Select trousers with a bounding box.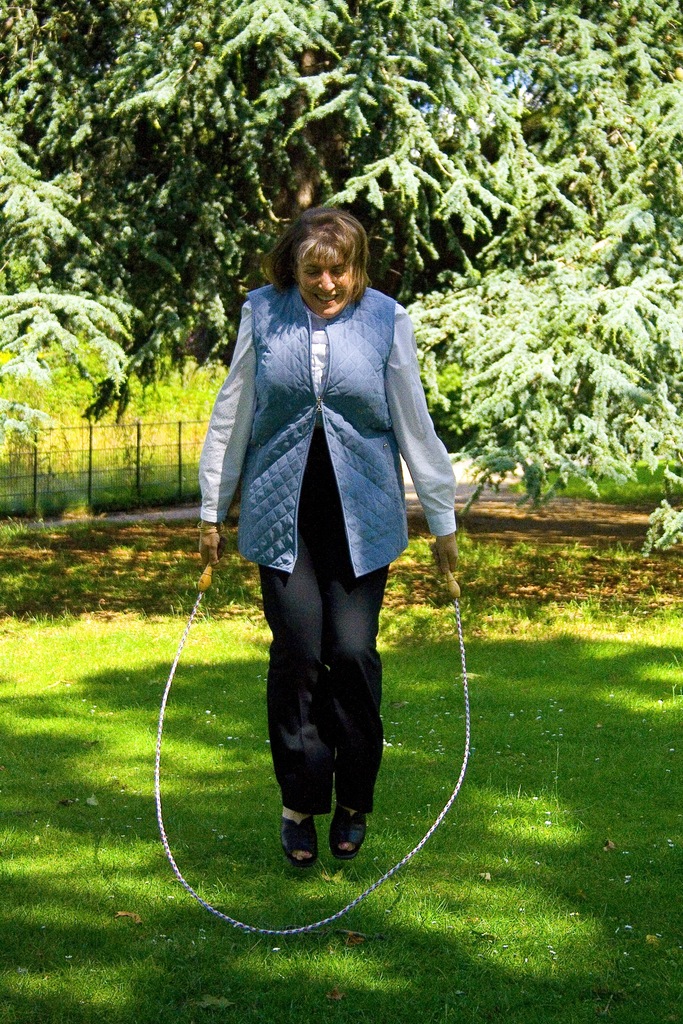
<box>252,424,394,813</box>.
